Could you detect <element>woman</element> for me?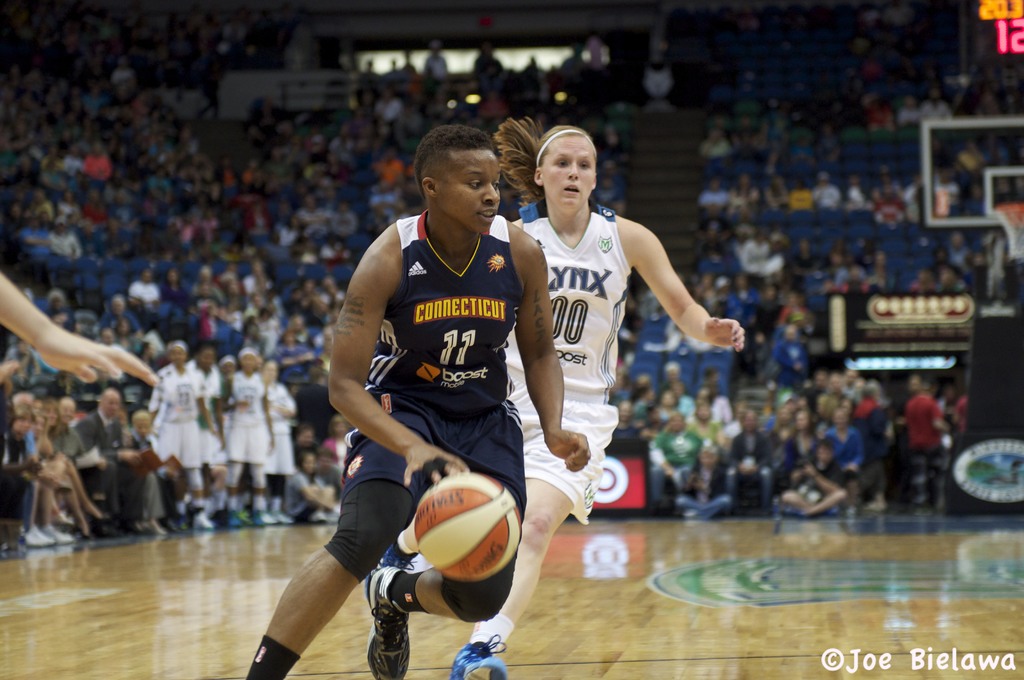
Detection result: left=820, top=393, right=842, bottom=423.
